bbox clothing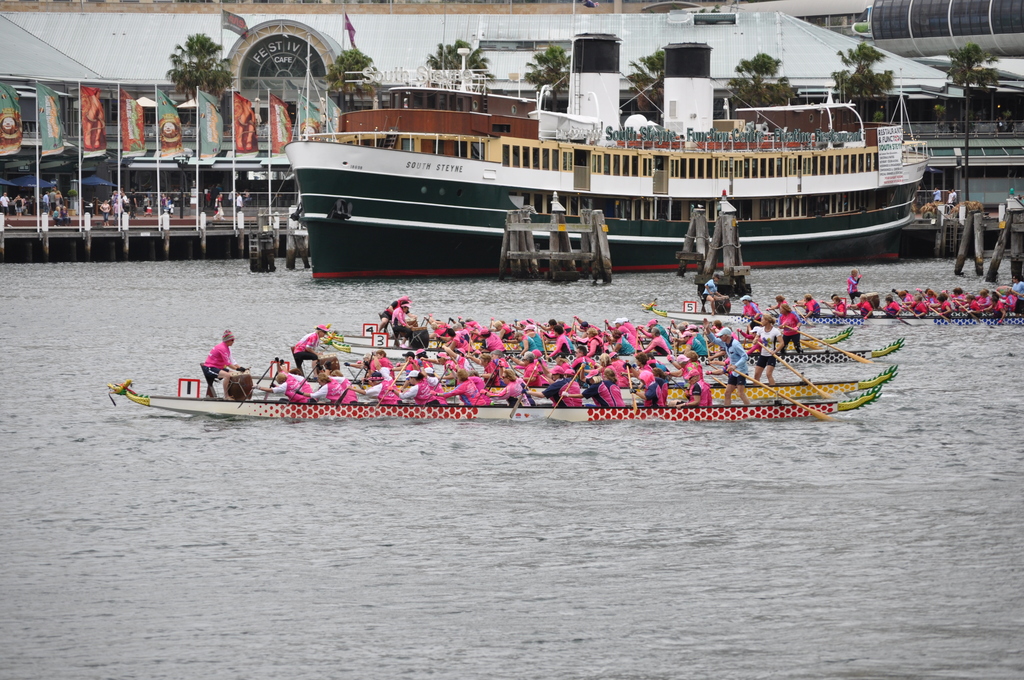
pyautogui.locateOnScreen(714, 337, 749, 383)
